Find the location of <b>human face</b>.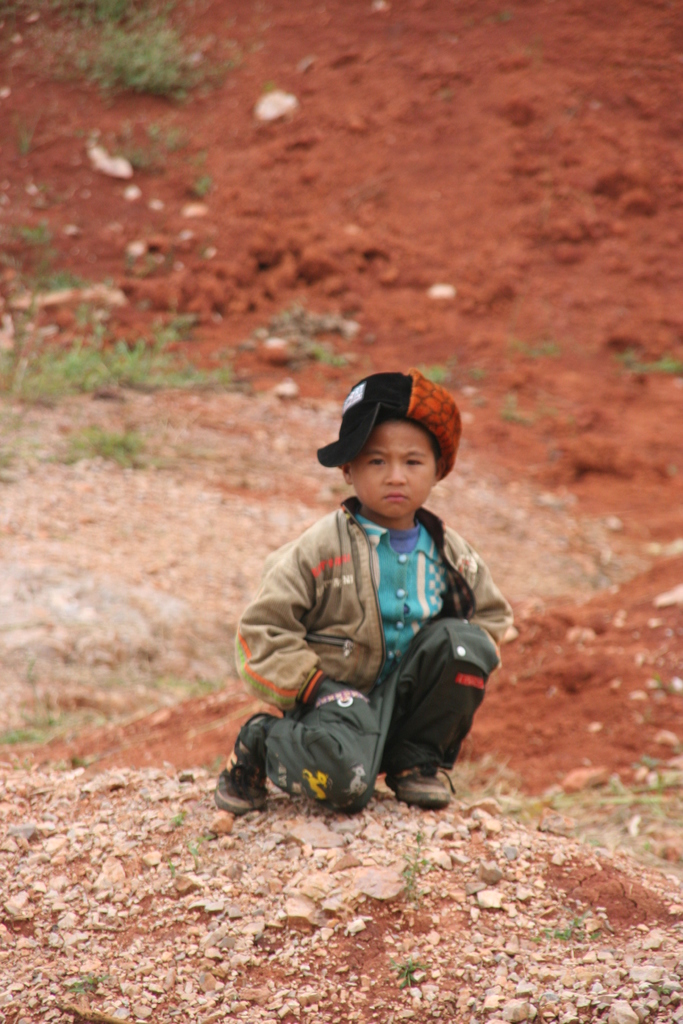
Location: <bbox>359, 419, 432, 517</bbox>.
